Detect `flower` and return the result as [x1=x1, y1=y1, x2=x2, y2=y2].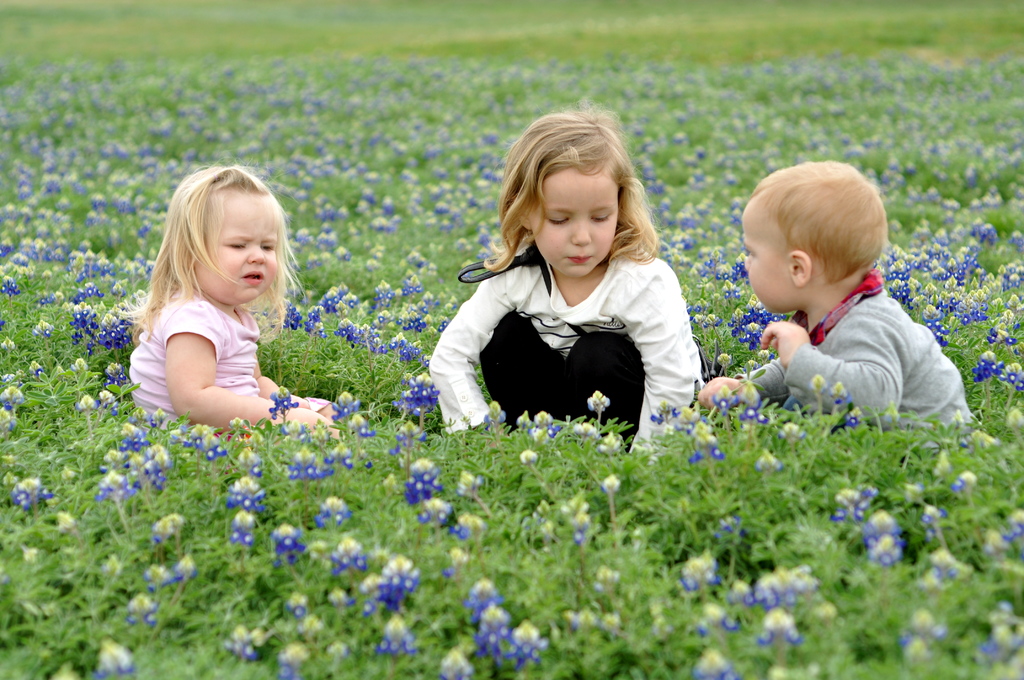
[x1=416, y1=496, x2=466, y2=535].
